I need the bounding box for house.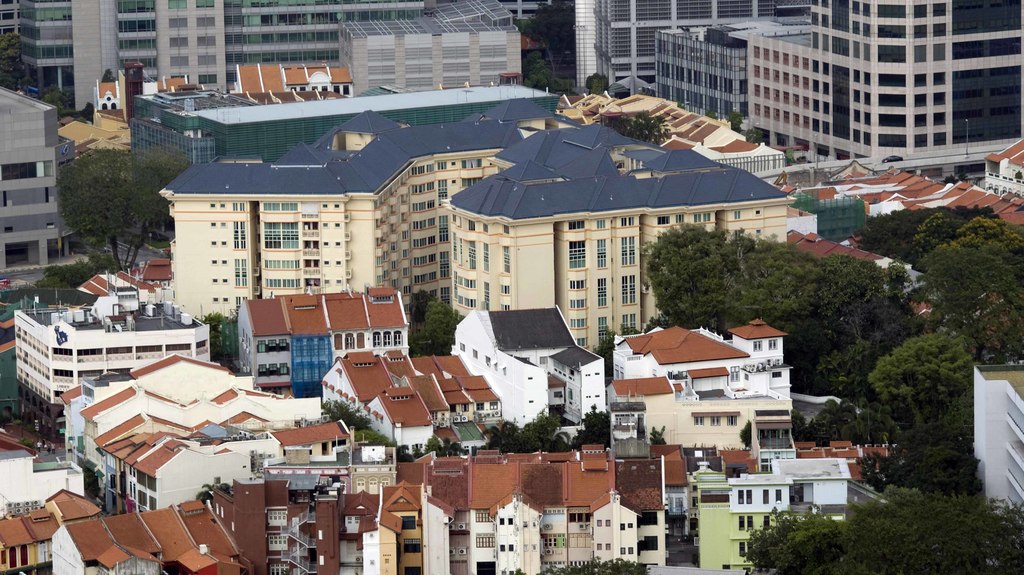
Here it is: box=[0, 86, 78, 274].
